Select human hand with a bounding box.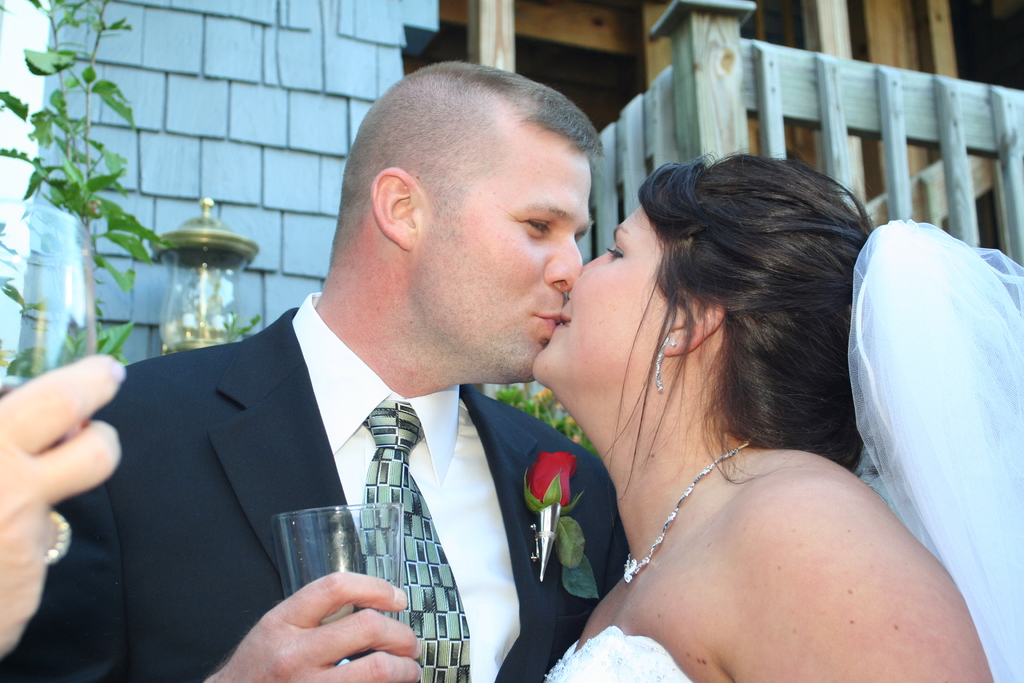
<bbox>0, 350, 127, 659</bbox>.
